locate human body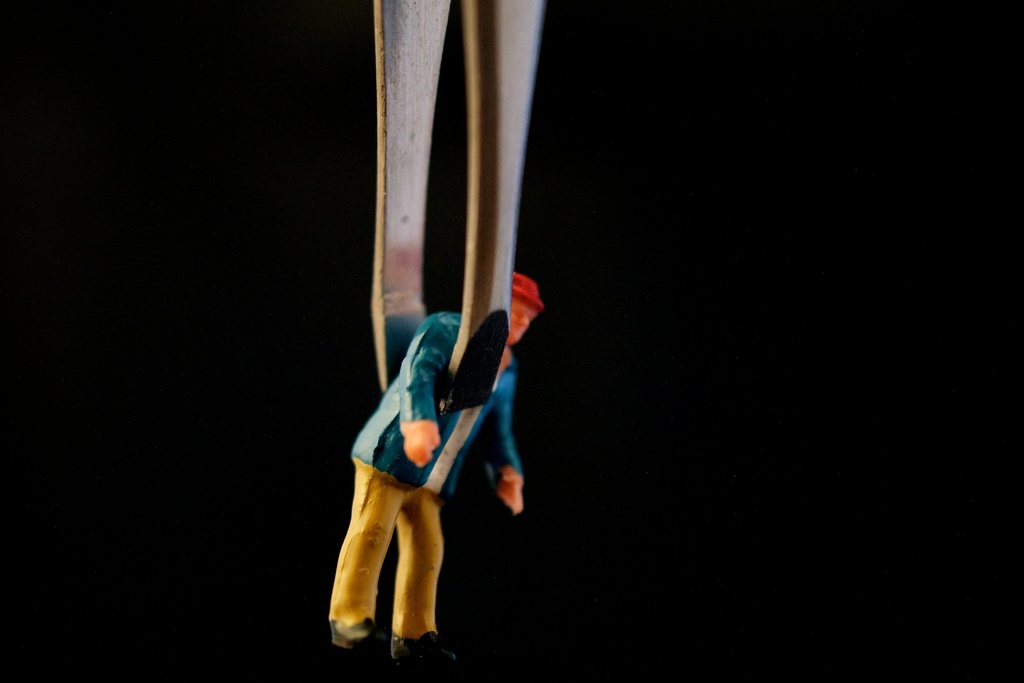
select_region(326, 275, 545, 677)
